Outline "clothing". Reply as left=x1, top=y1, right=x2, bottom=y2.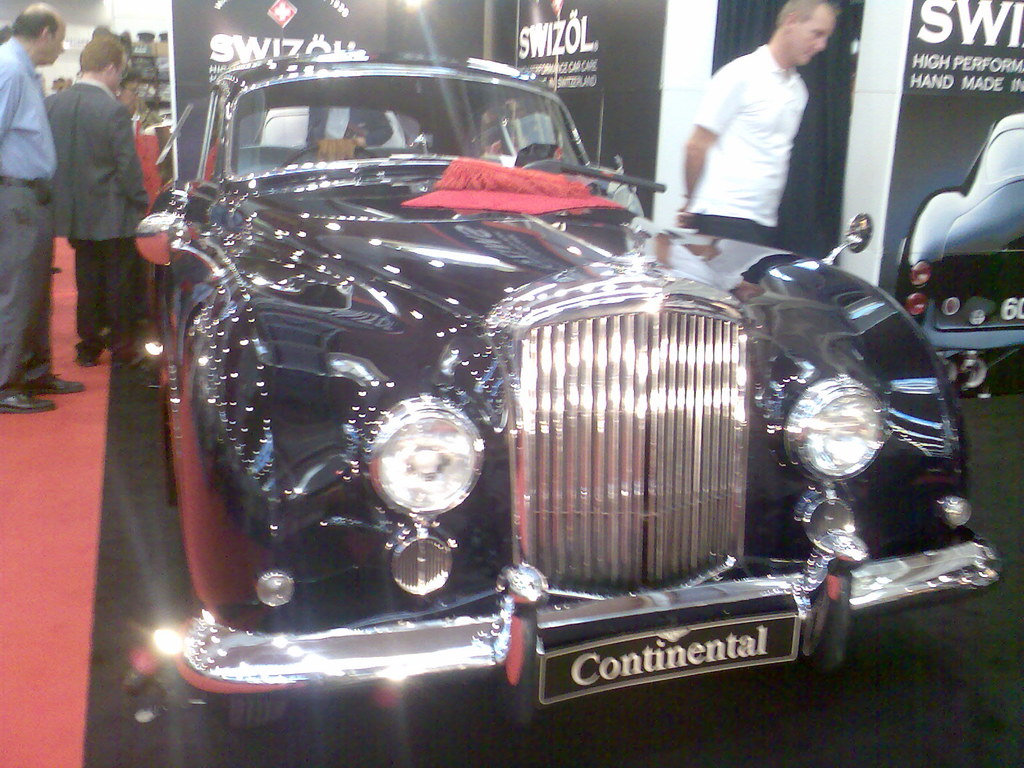
left=0, top=28, right=56, bottom=399.
